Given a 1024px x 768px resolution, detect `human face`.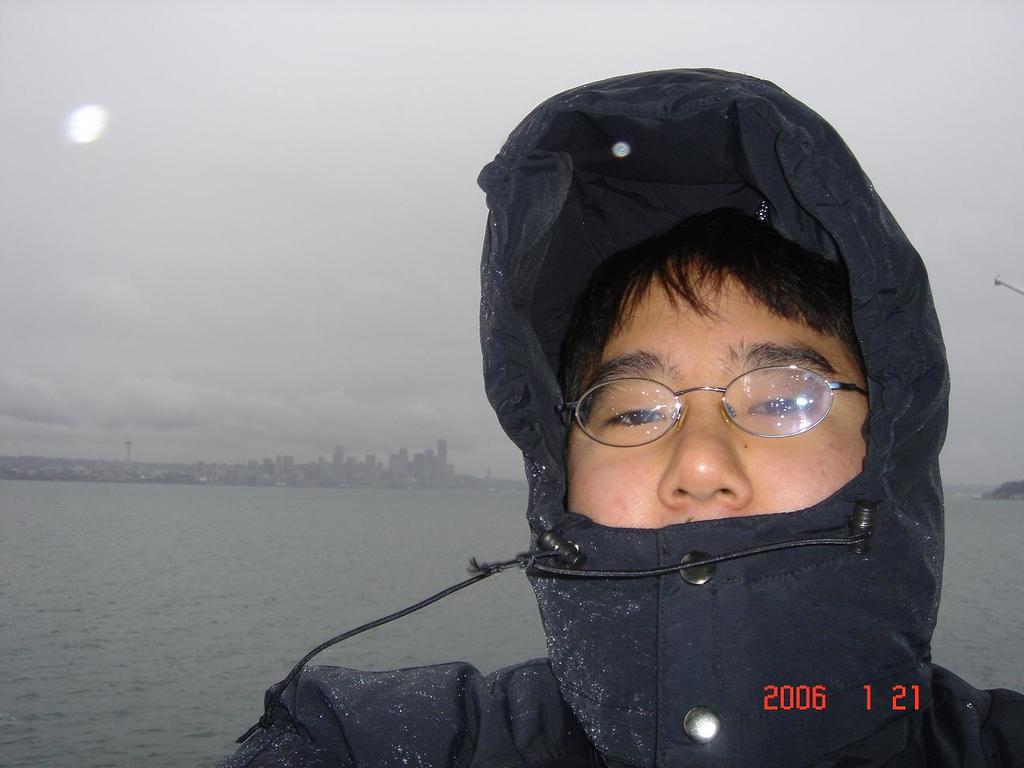
{"x1": 567, "y1": 252, "x2": 869, "y2": 529}.
